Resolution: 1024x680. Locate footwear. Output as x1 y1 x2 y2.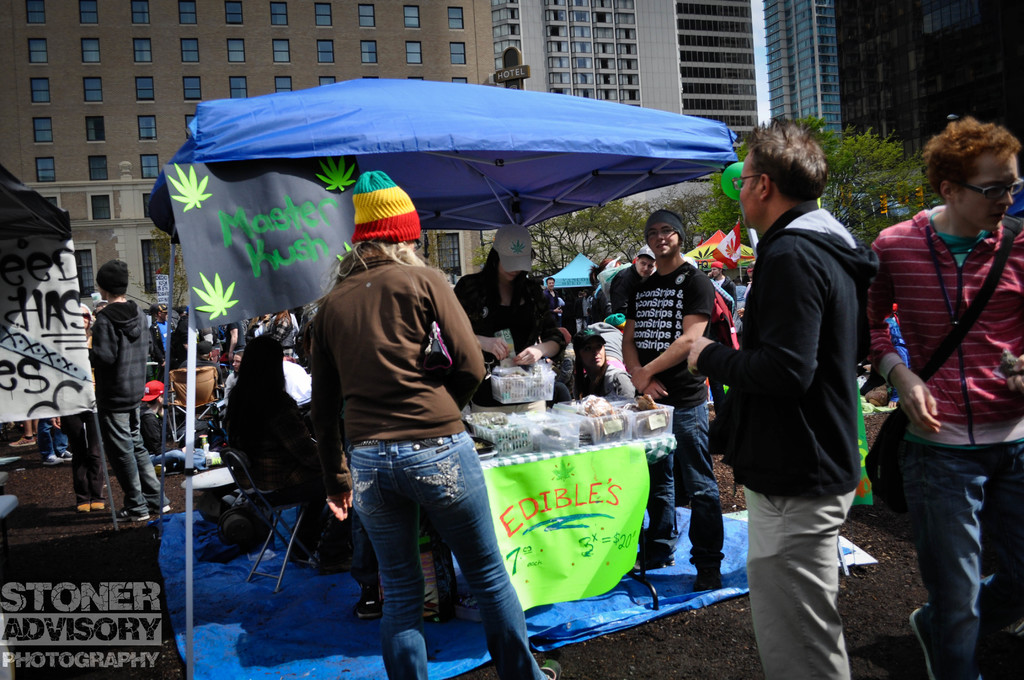
355 599 381 621.
